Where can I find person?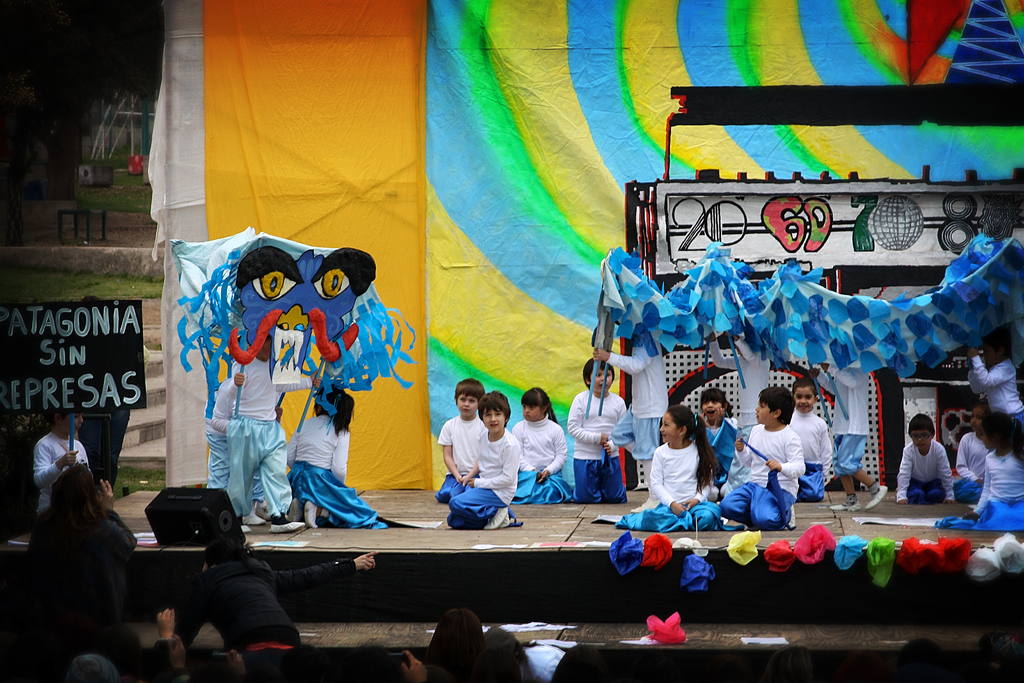
You can find it at locate(583, 297, 666, 487).
